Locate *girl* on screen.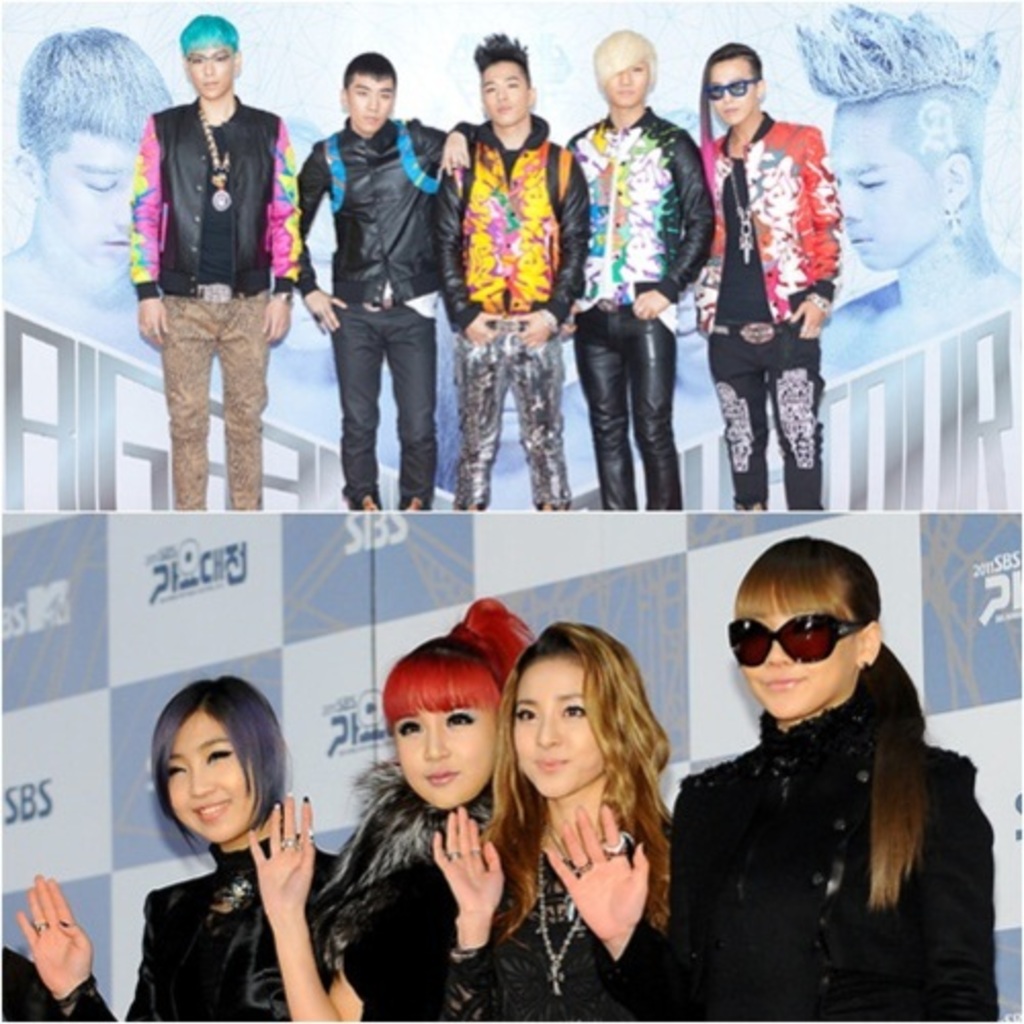
On screen at [412, 616, 686, 1022].
